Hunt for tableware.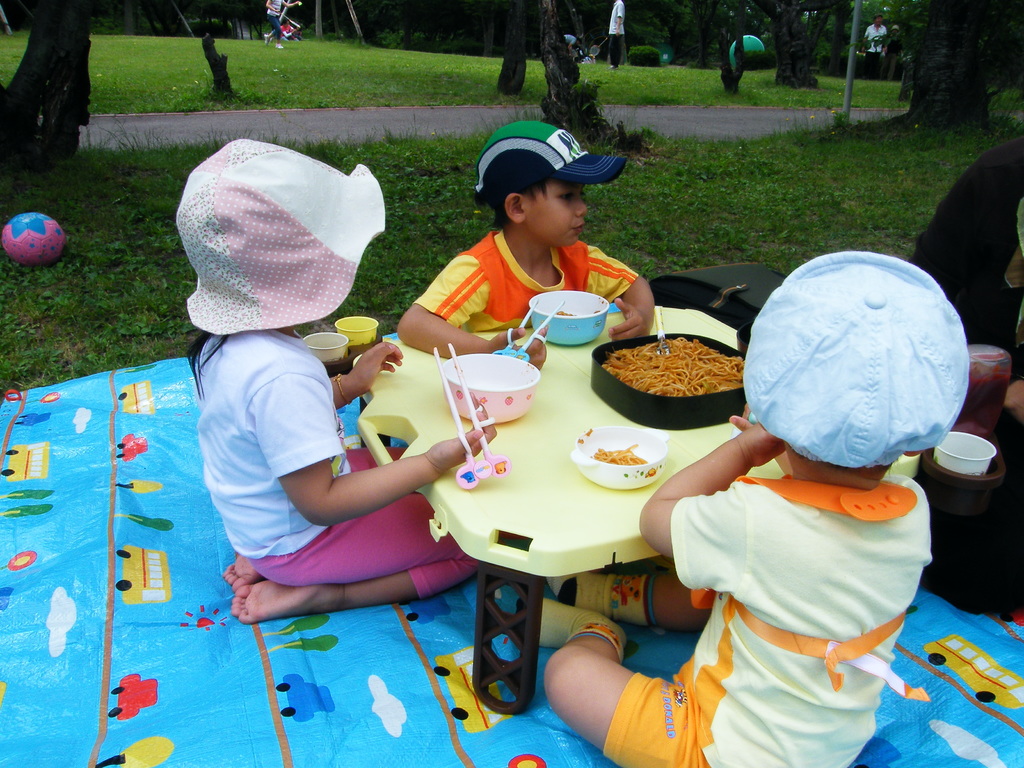
Hunted down at l=525, t=284, r=610, b=344.
